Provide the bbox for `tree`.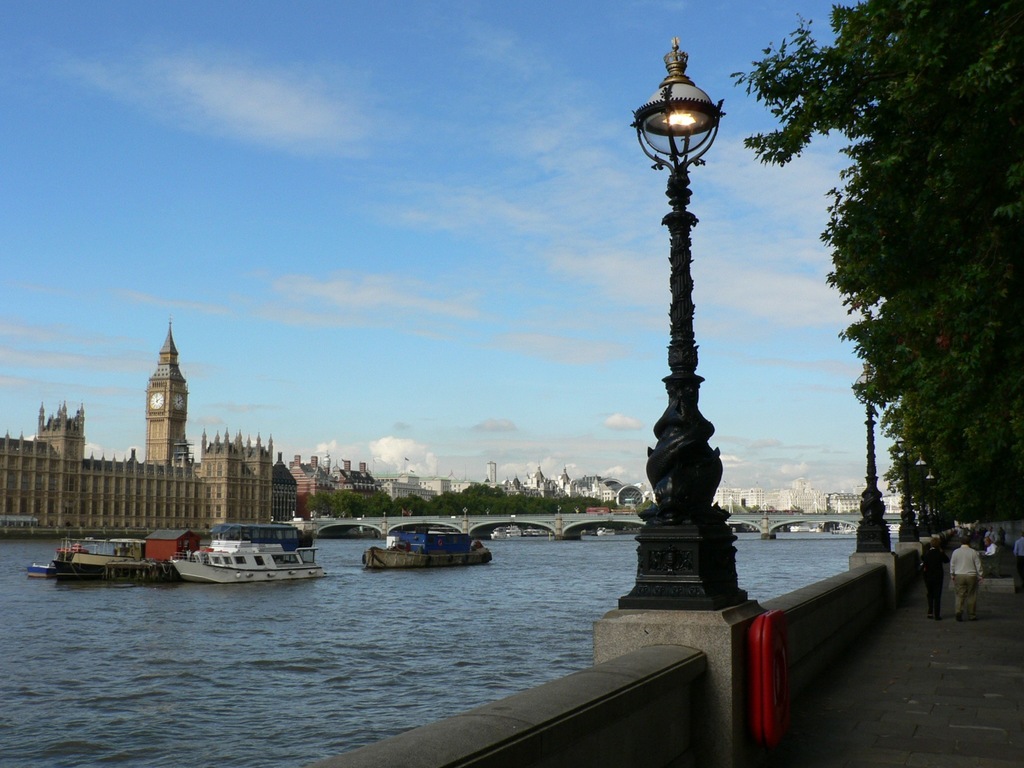
bbox(788, 37, 999, 572).
